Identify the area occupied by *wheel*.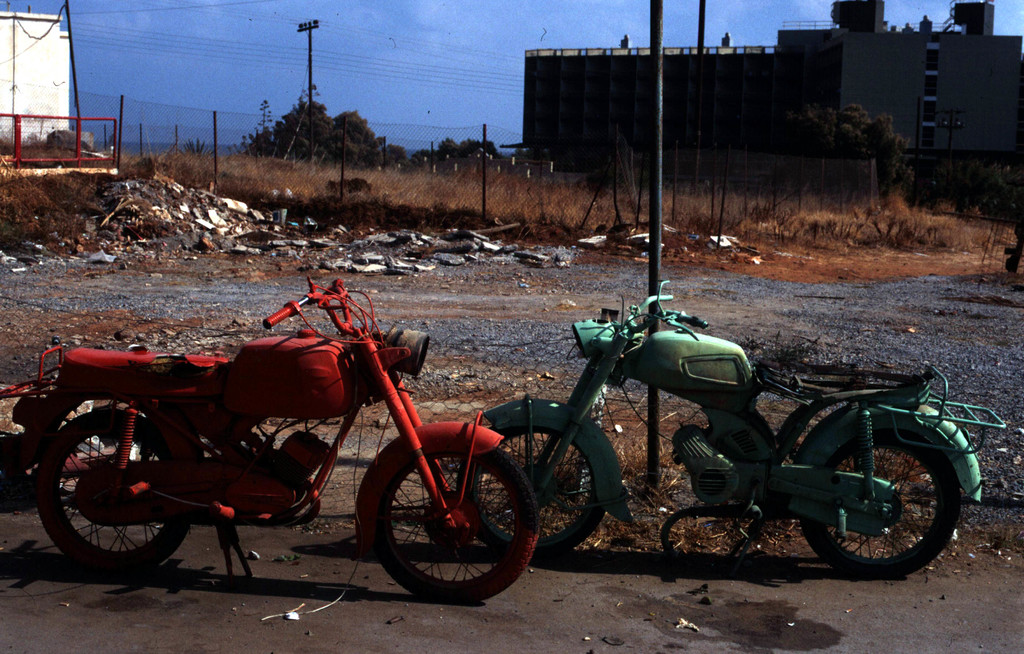
Area: box(371, 445, 540, 603).
